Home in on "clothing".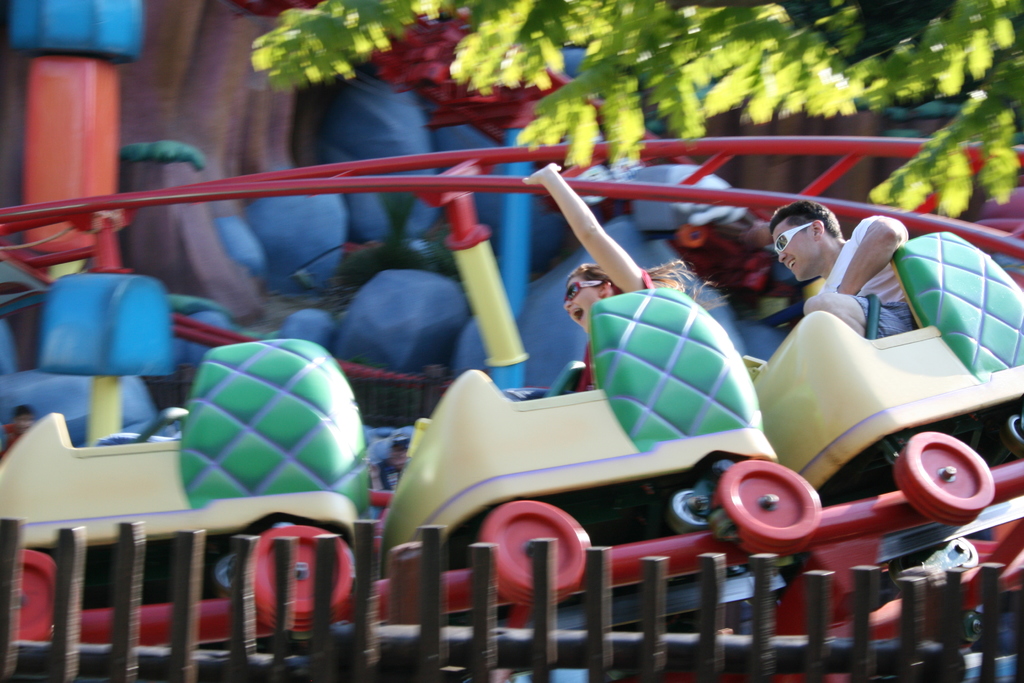
Homed in at [579,342,596,391].
